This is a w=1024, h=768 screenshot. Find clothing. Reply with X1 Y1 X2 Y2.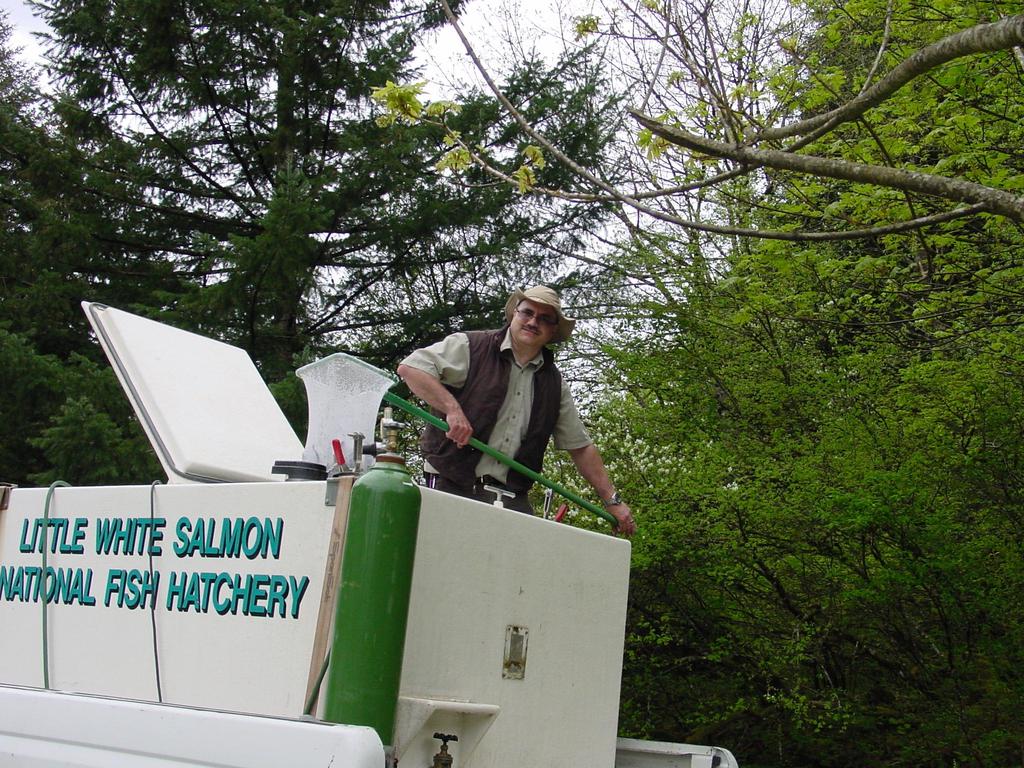
392 303 597 518.
